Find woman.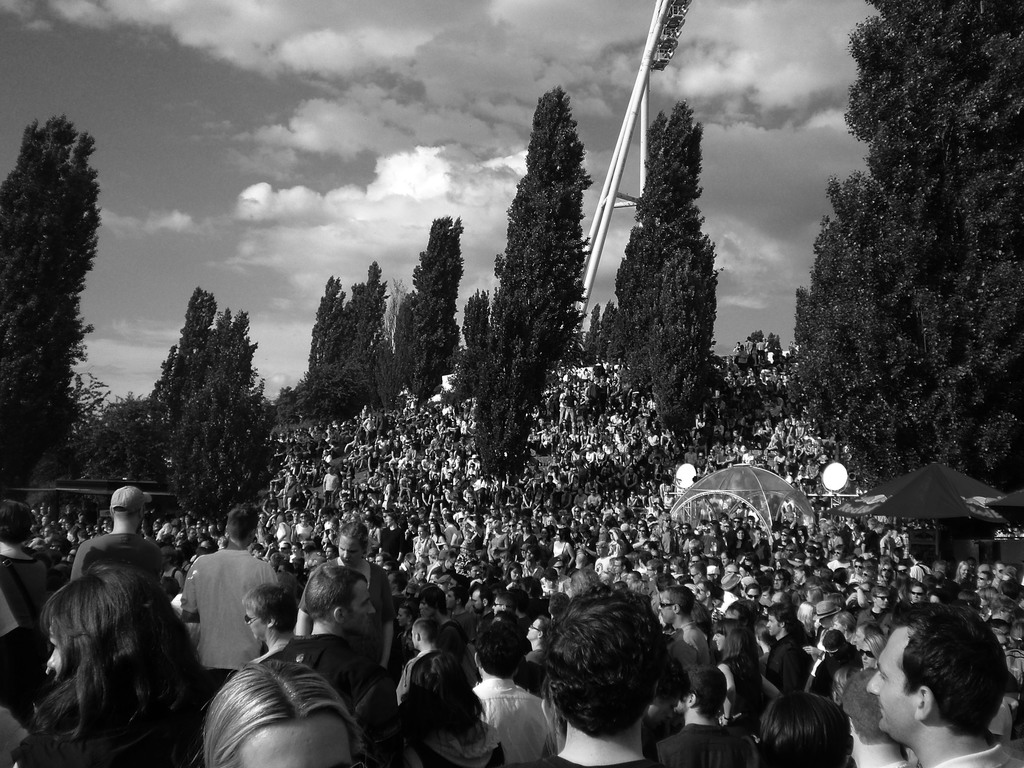
(x1=404, y1=562, x2=428, y2=590).
